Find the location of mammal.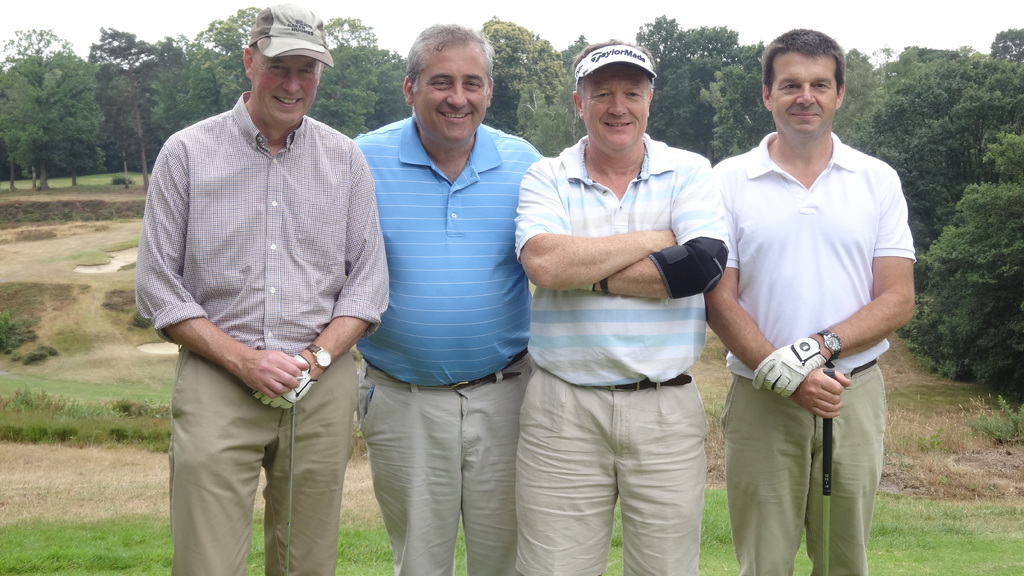
Location: box(351, 24, 540, 575).
